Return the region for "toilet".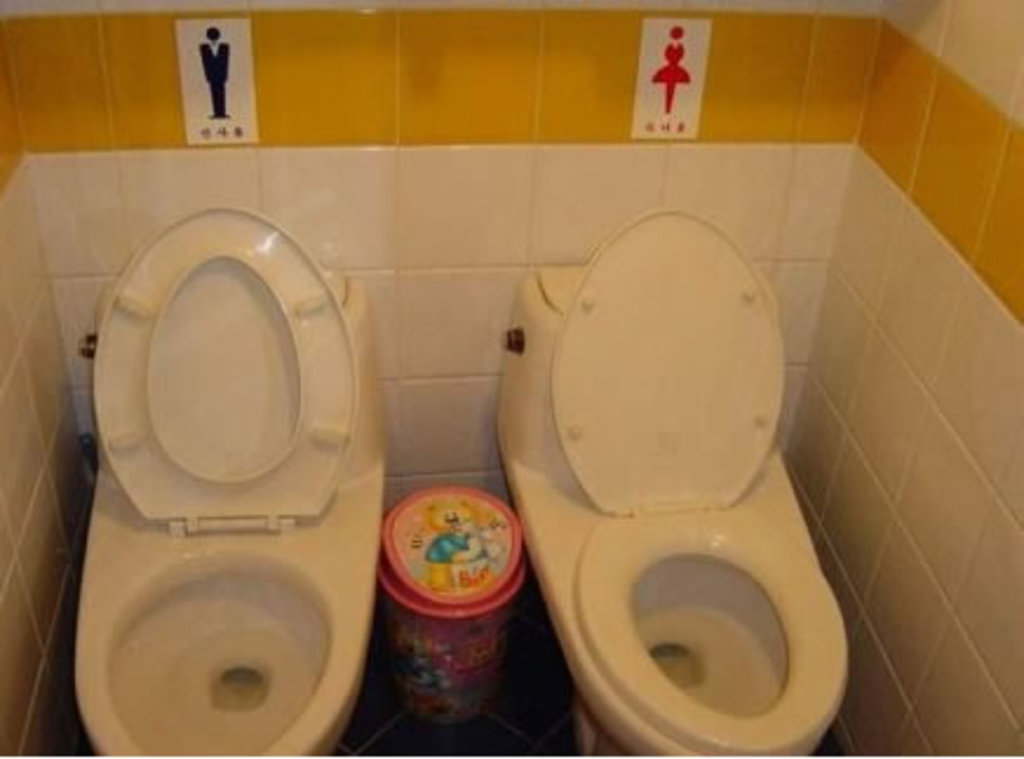
[x1=489, y1=204, x2=848, y2=754].
